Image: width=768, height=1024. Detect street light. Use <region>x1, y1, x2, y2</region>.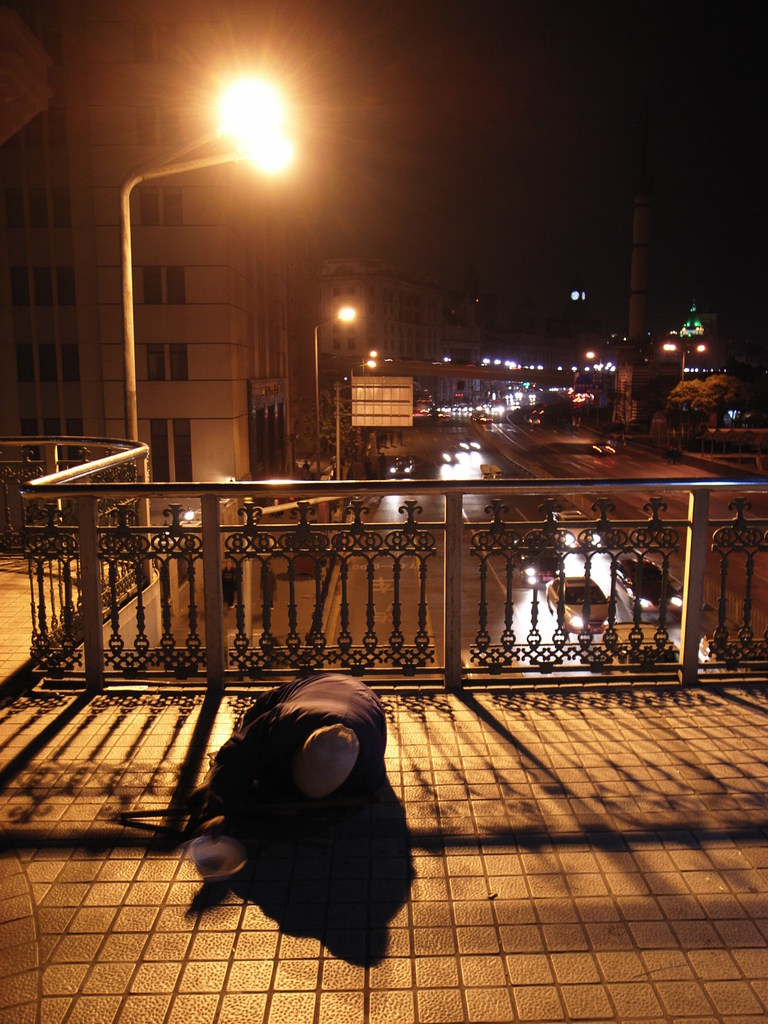
<region>303, 301, 358, 489</region>.
